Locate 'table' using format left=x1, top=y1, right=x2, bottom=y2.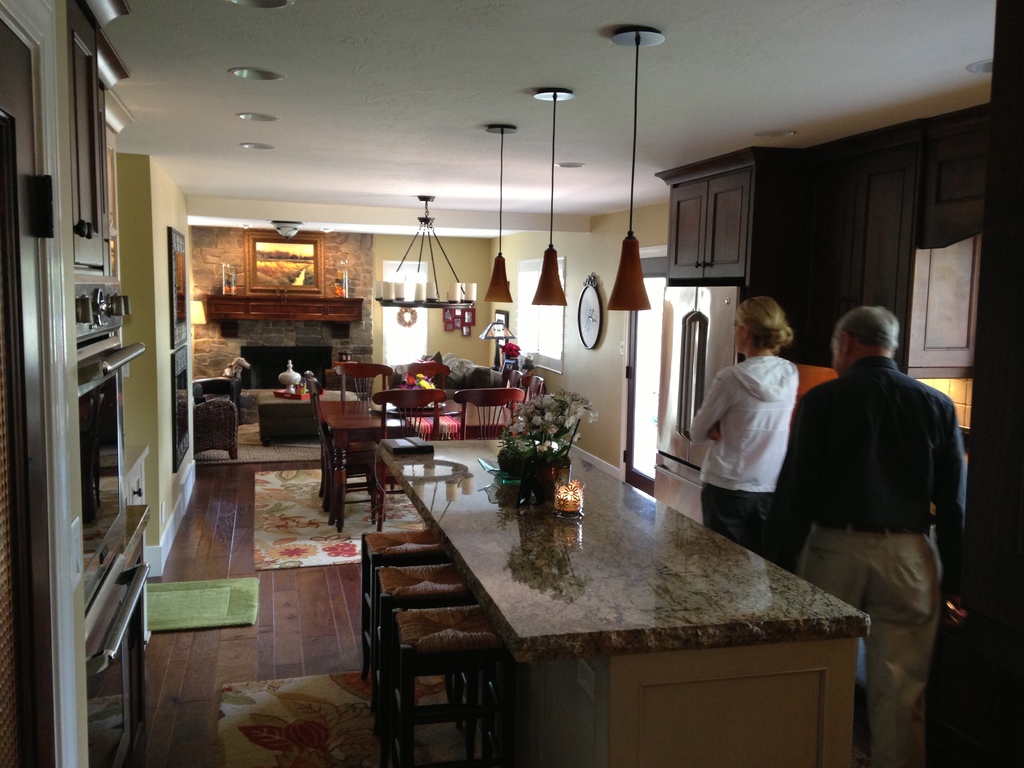
left=383, top=440, right=874, bottom=767.
